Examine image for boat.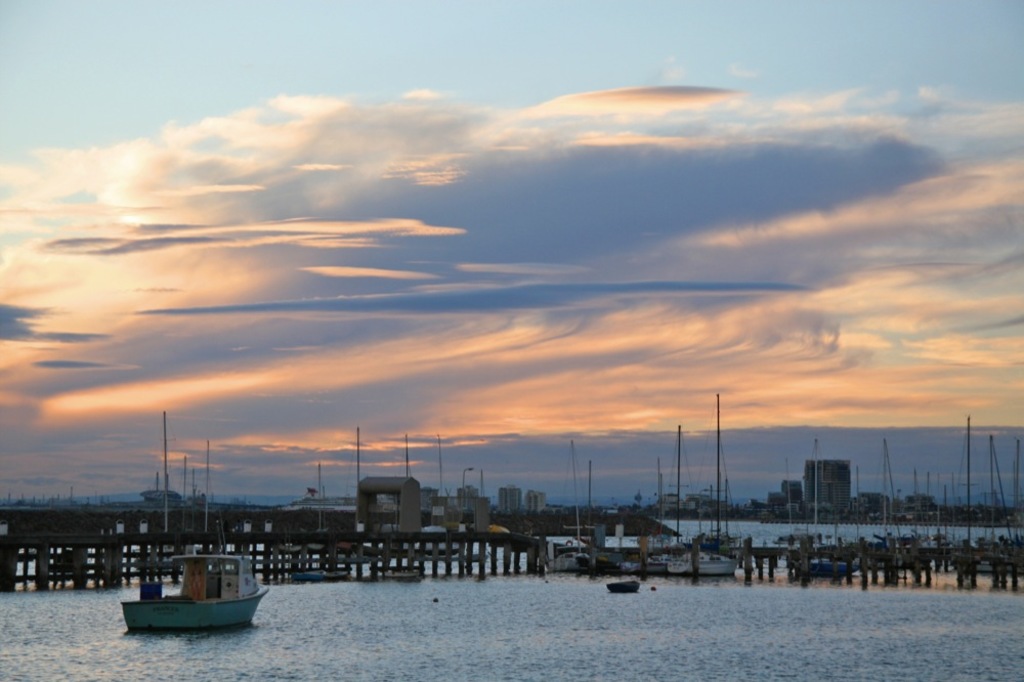
Examination result: (x1=667, y1=394, x2=735, y2=574).
